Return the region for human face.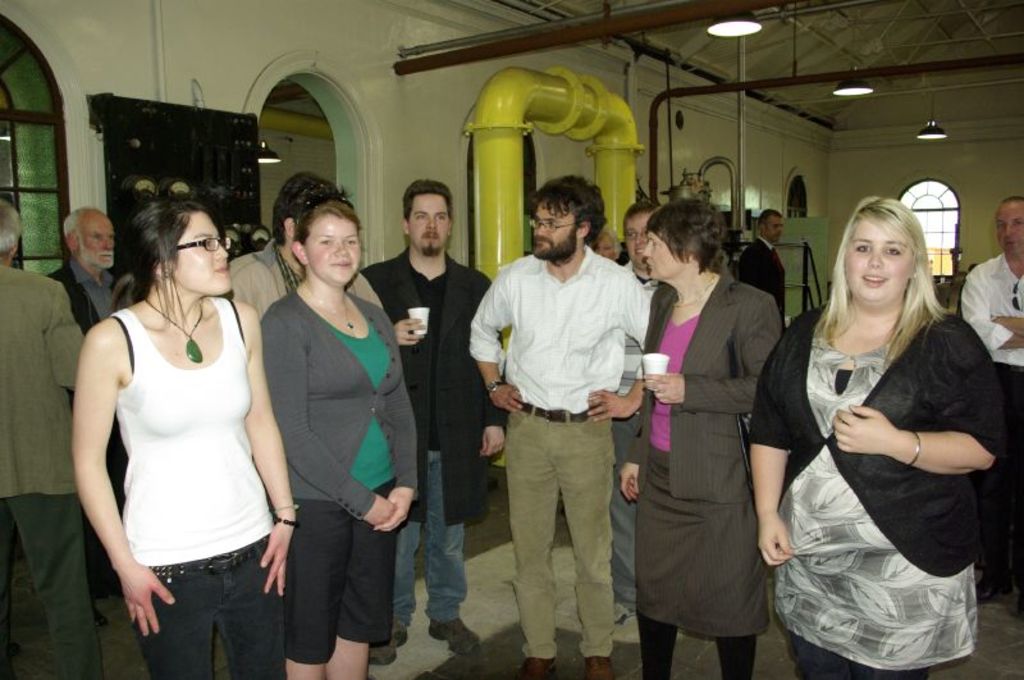
772:215:781:242.
